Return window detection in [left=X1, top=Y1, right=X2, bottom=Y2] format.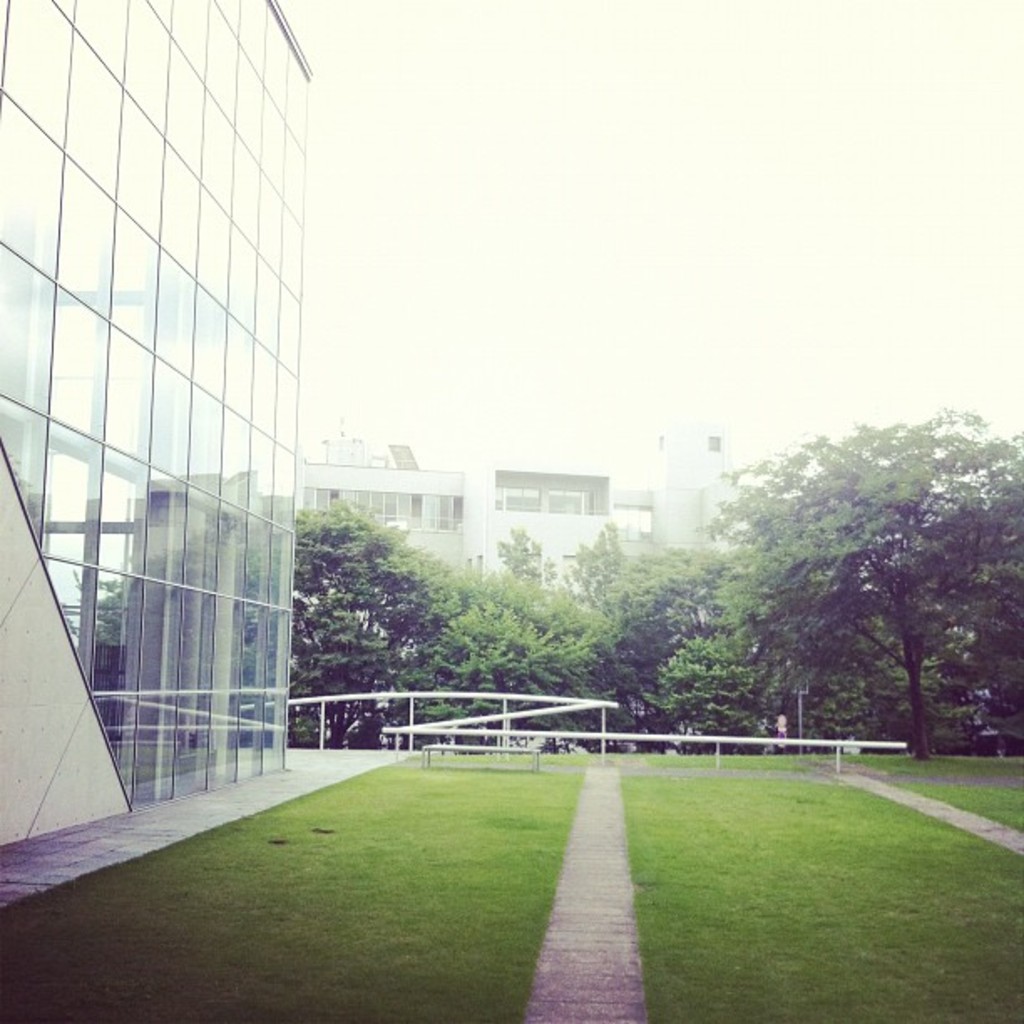
[left=550, top=484, right=596, bottom=510].
